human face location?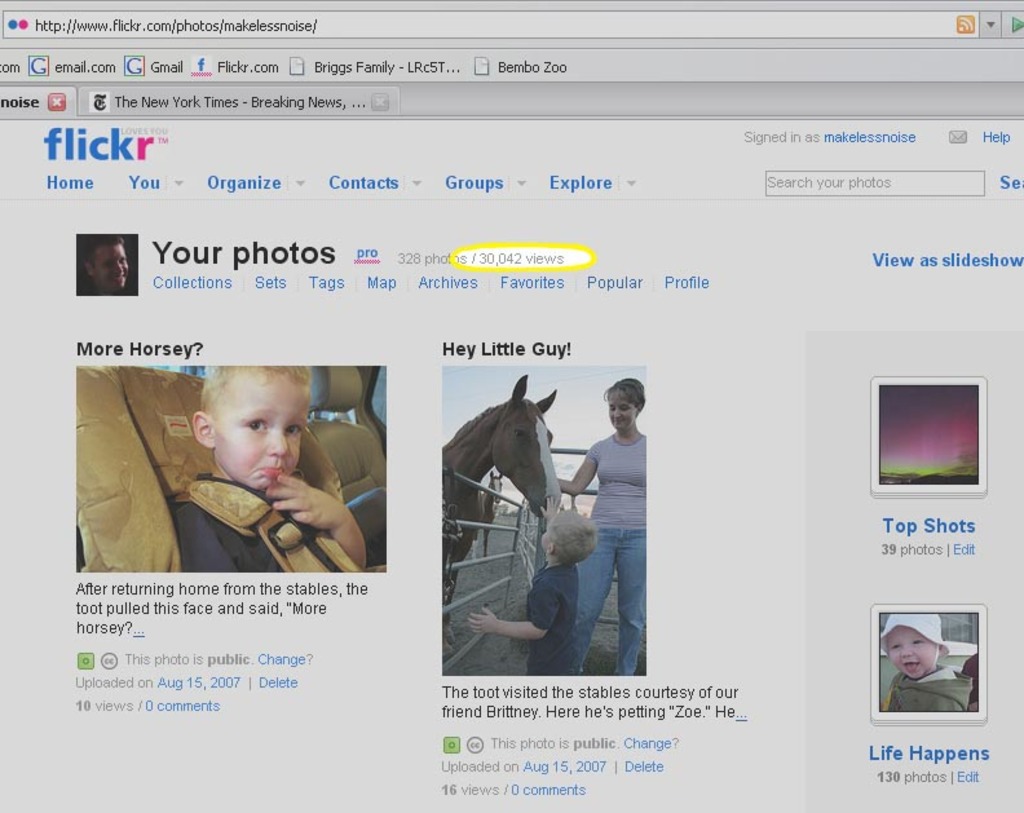
[215,377,313,489]
